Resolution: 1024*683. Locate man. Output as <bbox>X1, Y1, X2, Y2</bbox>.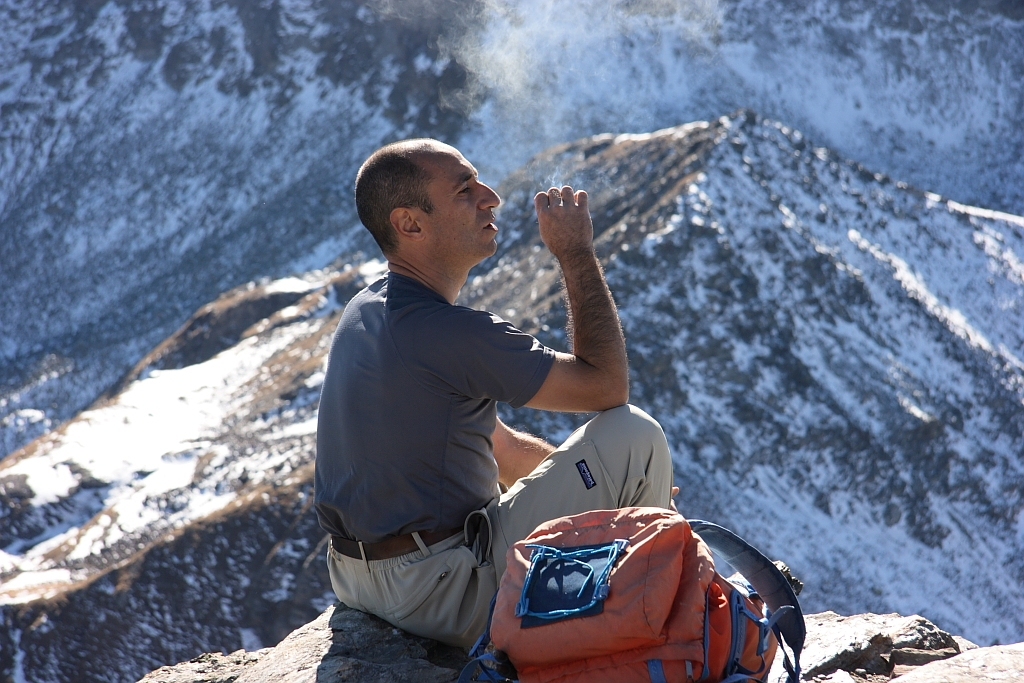
<bbox>306, 144, 629, 670</bbox>.
